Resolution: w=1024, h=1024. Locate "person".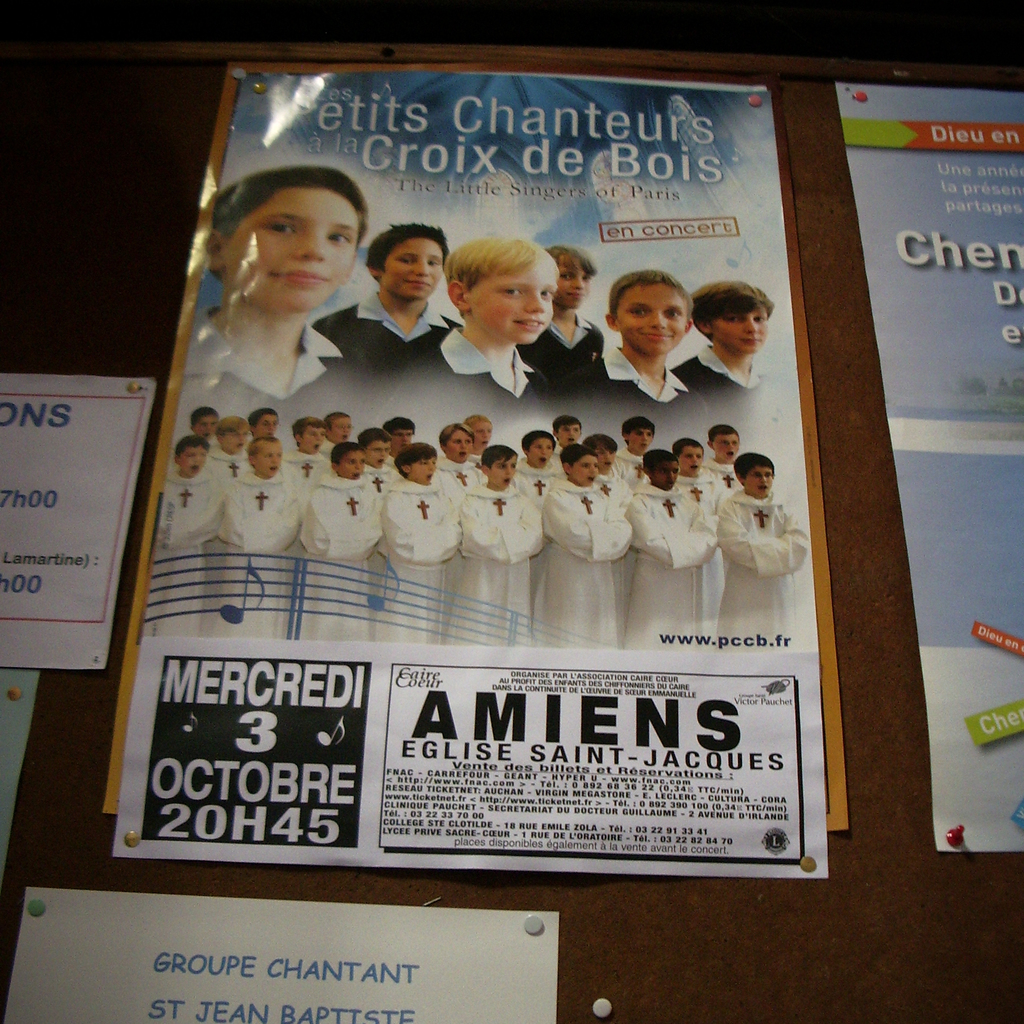
[left=241, top=398, right=285, bottom=438].
